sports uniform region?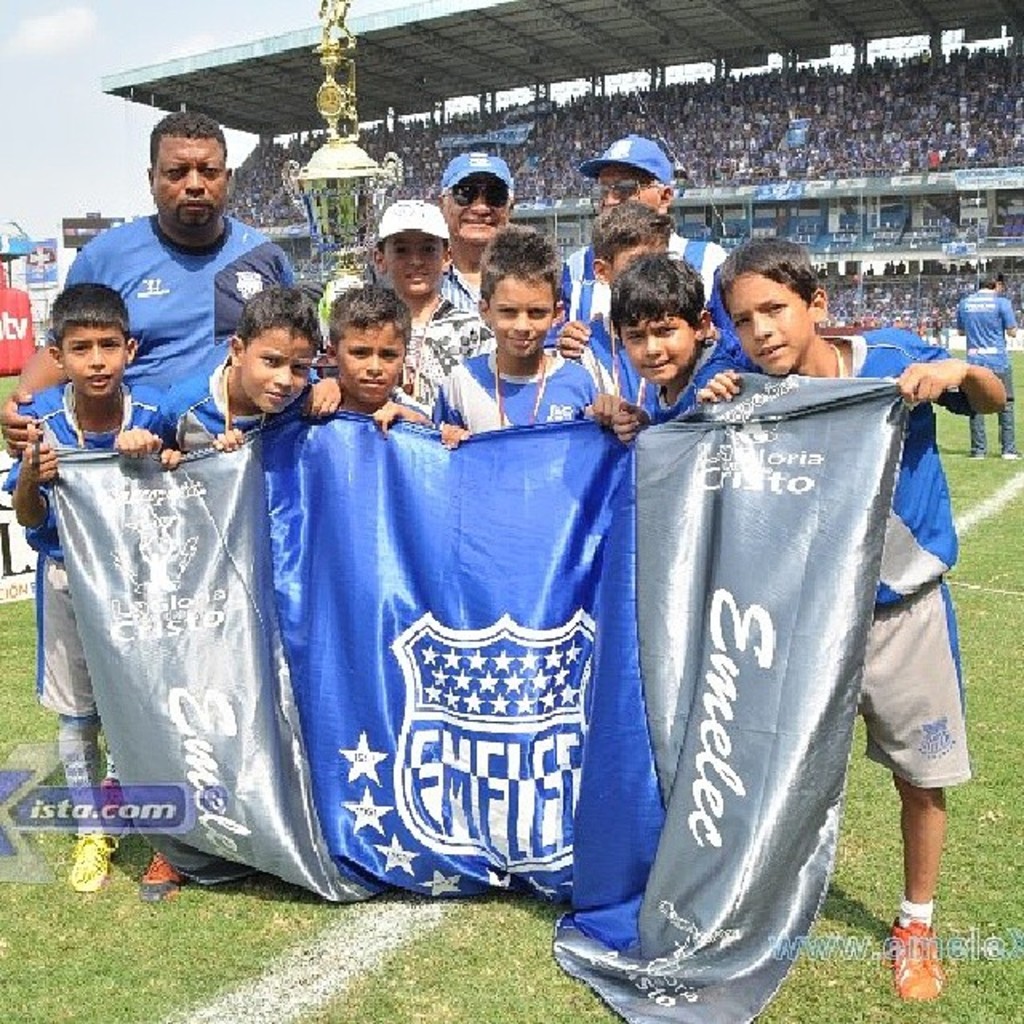
box(62, 184, 304, 394)
